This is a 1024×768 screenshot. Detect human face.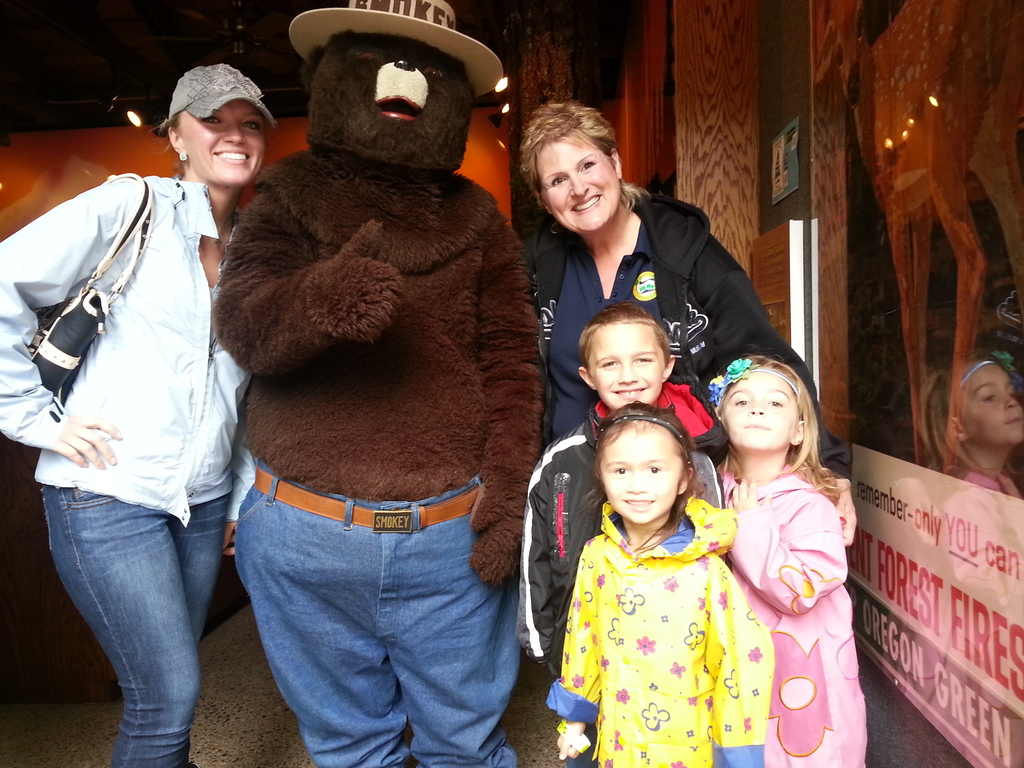
(179,94,265,188).
